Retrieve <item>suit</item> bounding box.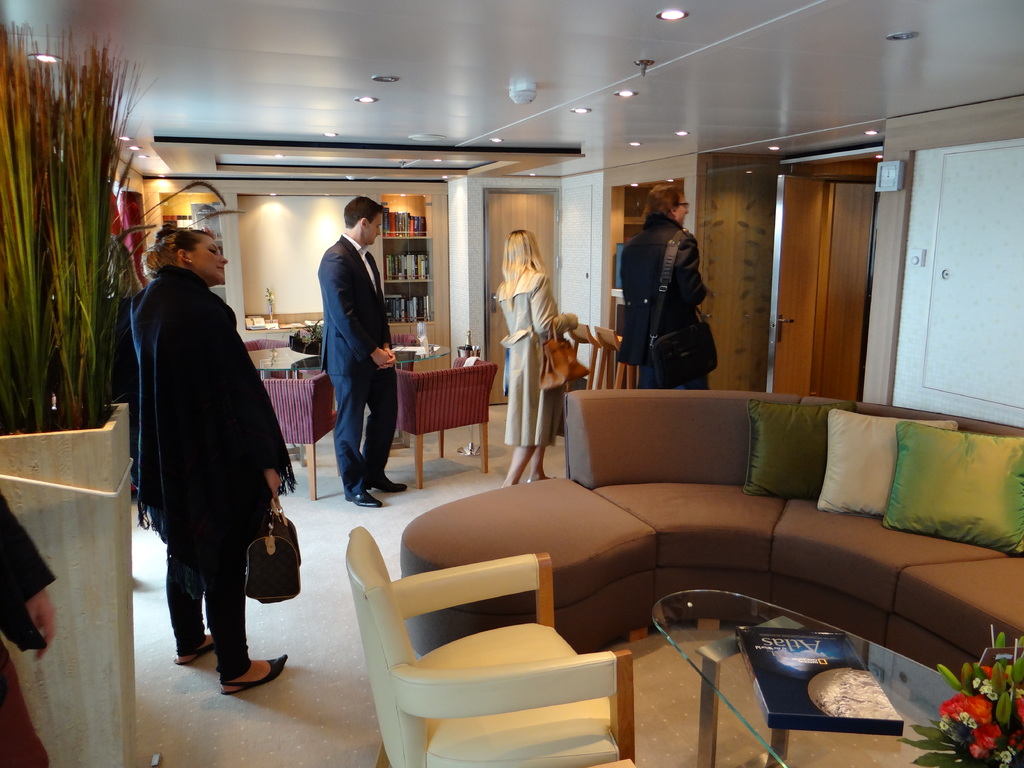
Bounding box: left=119, top=232, right=299, bottom=680.
